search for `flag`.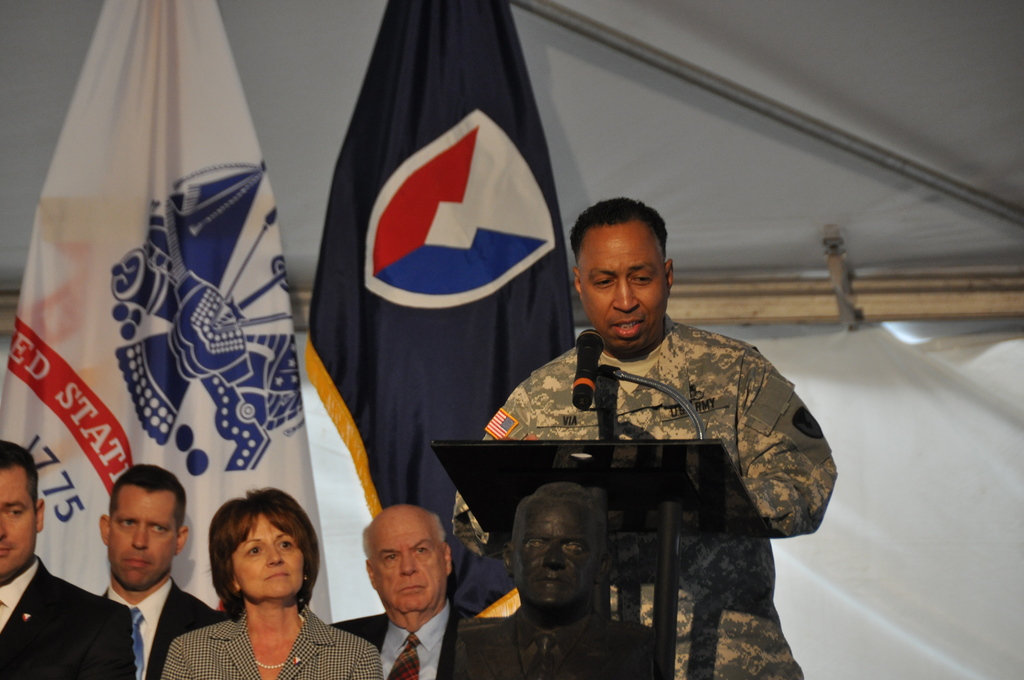
Found at BBox(295, 0, 584, 621).
